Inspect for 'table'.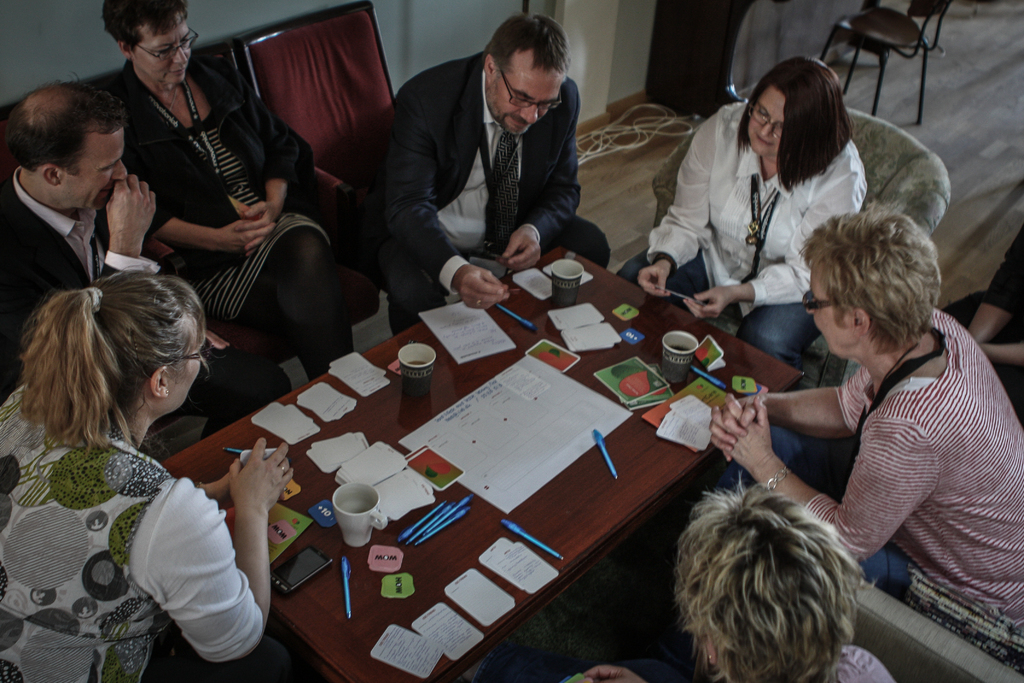
Inspection: crop(127, 233, 849, 680).
